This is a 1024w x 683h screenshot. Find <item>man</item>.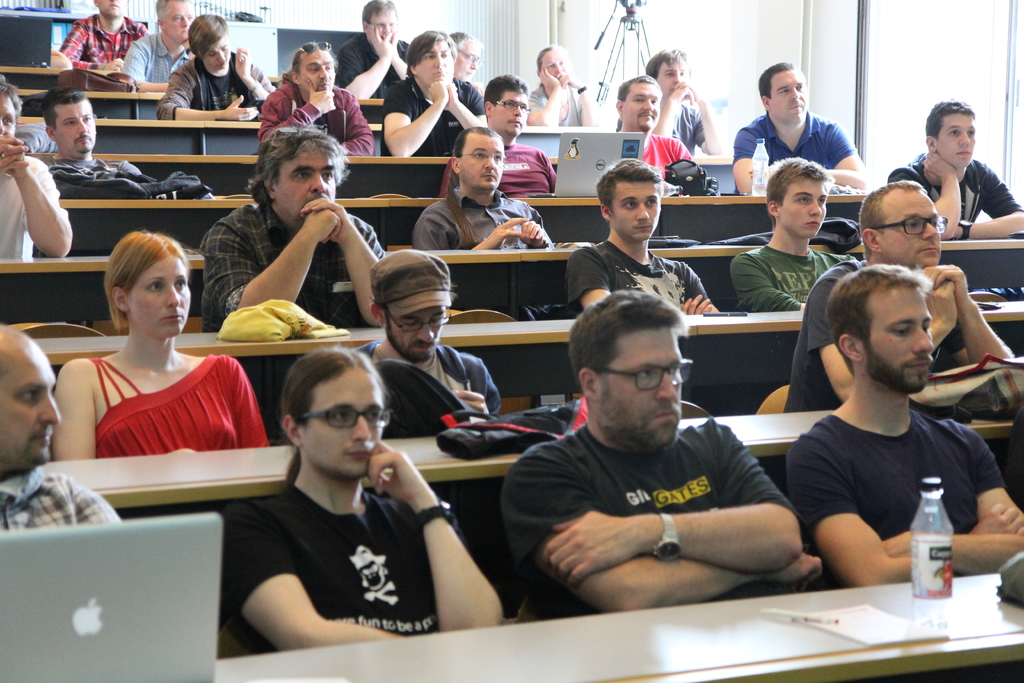
Bounding box: 782 176 1020 418.
